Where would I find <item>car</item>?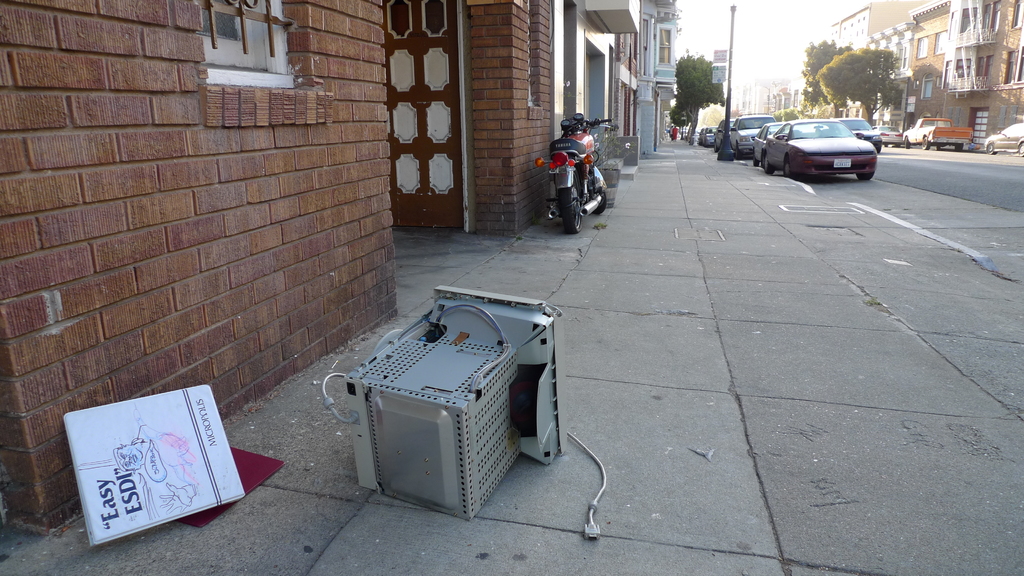
At {"x1": 986, "y1": 118, "x2": 1023, "y2": 154}.
